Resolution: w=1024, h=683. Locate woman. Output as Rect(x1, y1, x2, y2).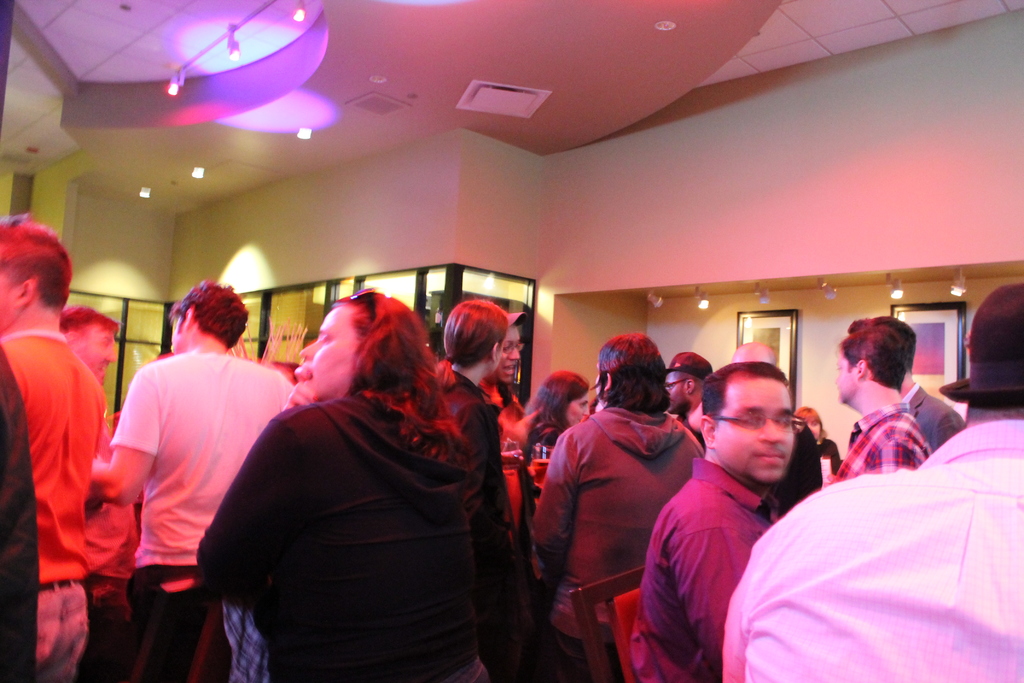
Rect(529, 368, 594, 454).
